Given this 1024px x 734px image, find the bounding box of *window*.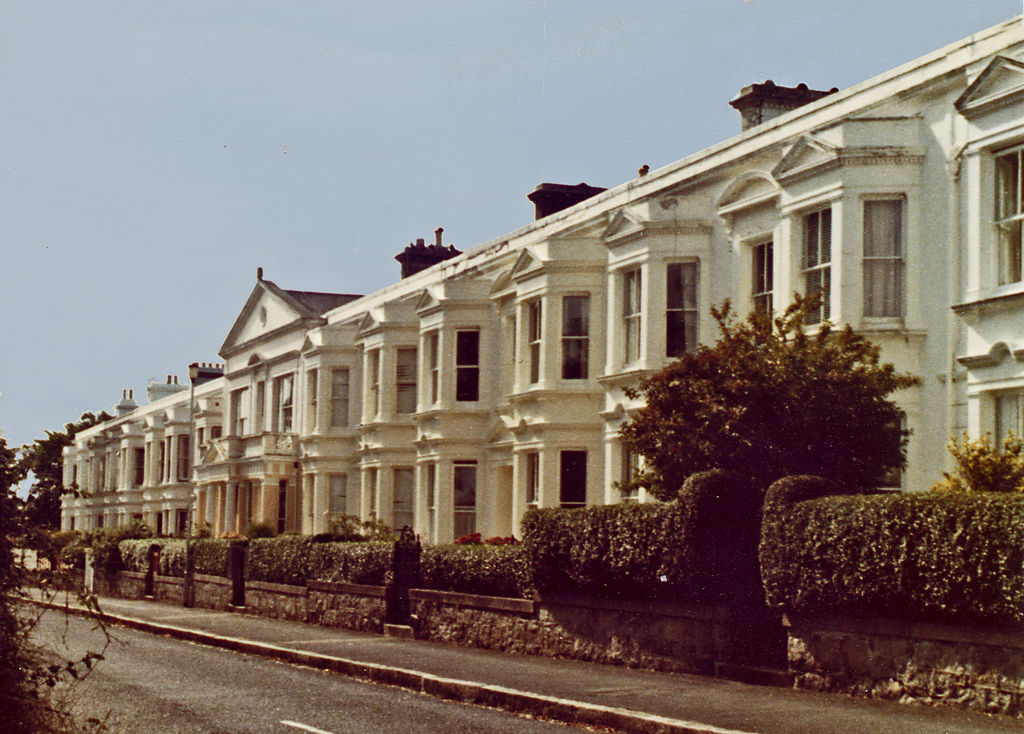
<box>561,292,589,389</box>.
